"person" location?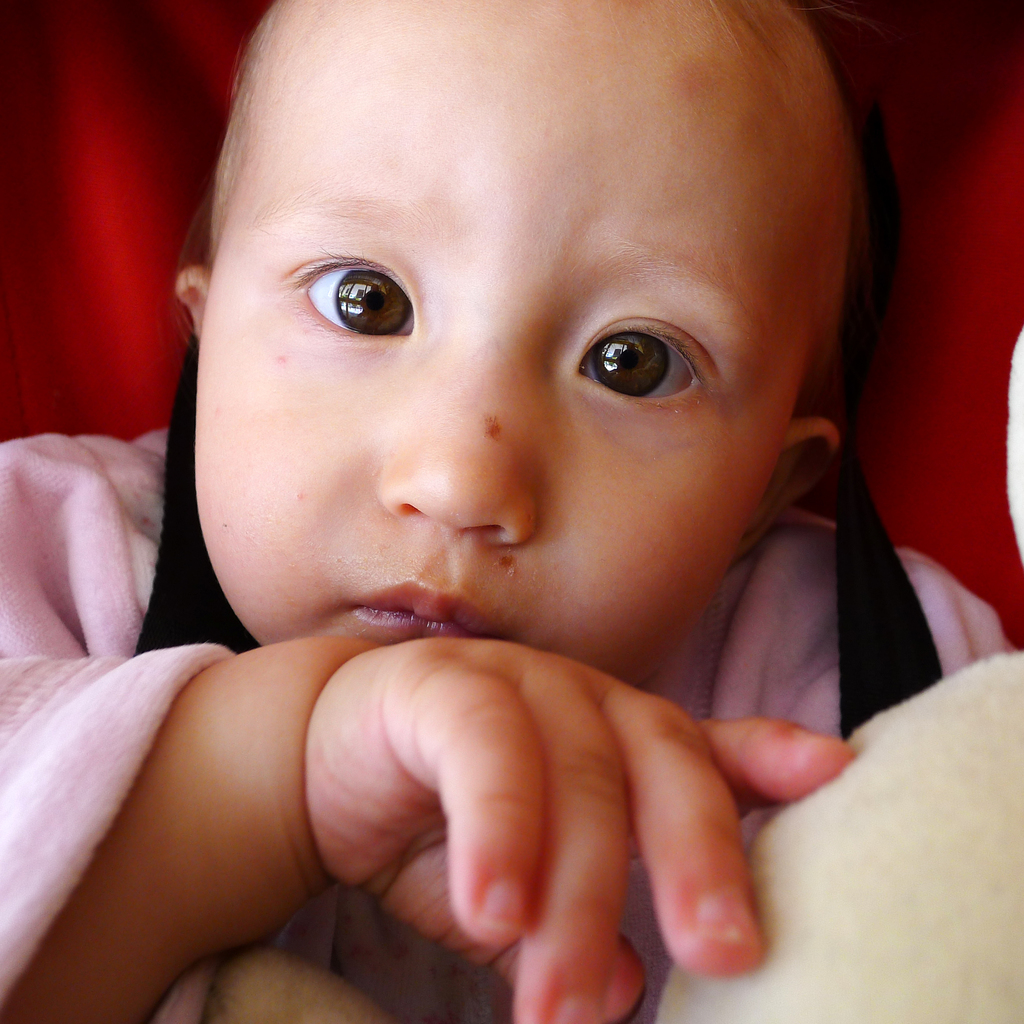
[x1=0, y1=0, x2=1023, y2=1023]
